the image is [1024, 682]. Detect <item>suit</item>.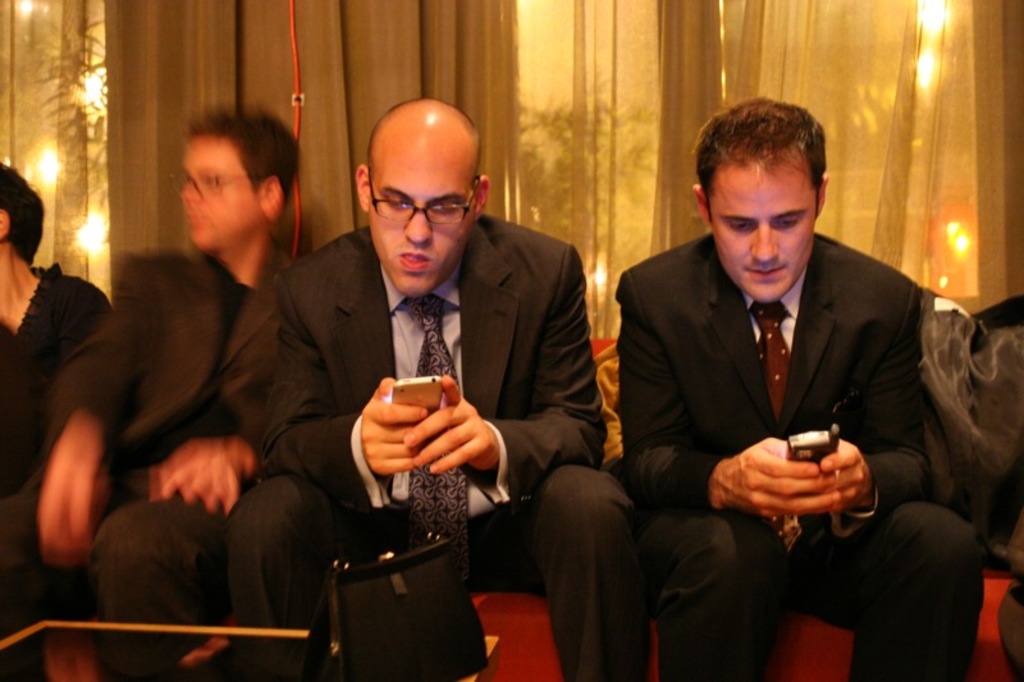
Detection: [left=607, top=164, right=963, bottom=644].
